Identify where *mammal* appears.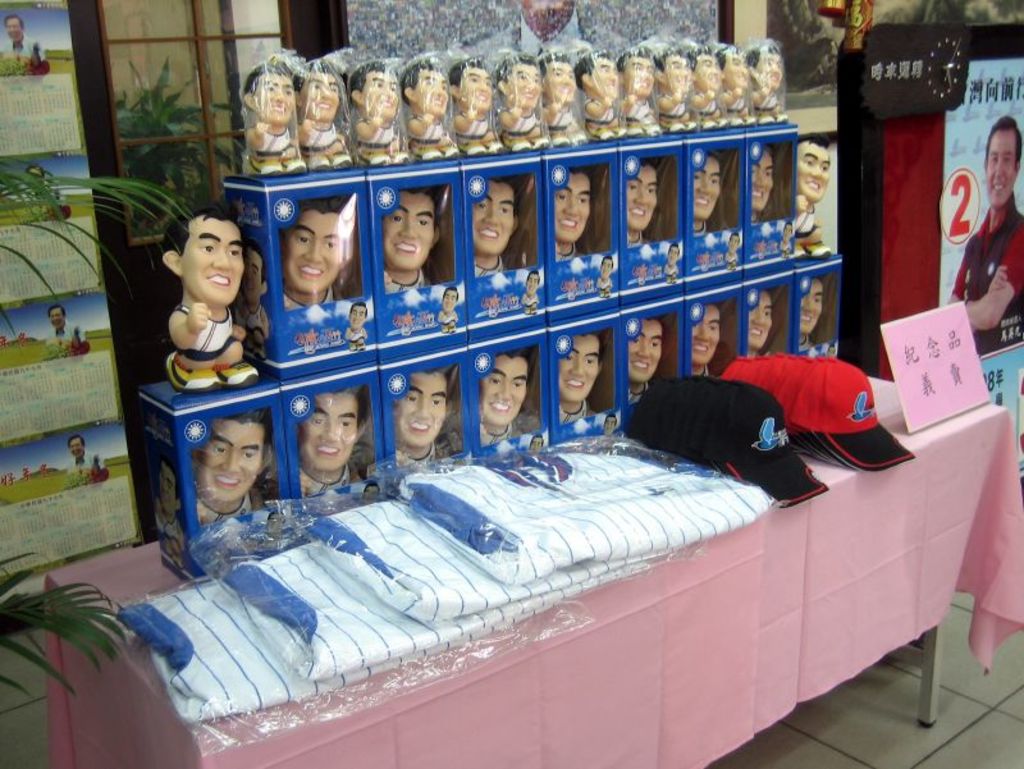
Appears at bbox=[67, 431, 105, 485].
